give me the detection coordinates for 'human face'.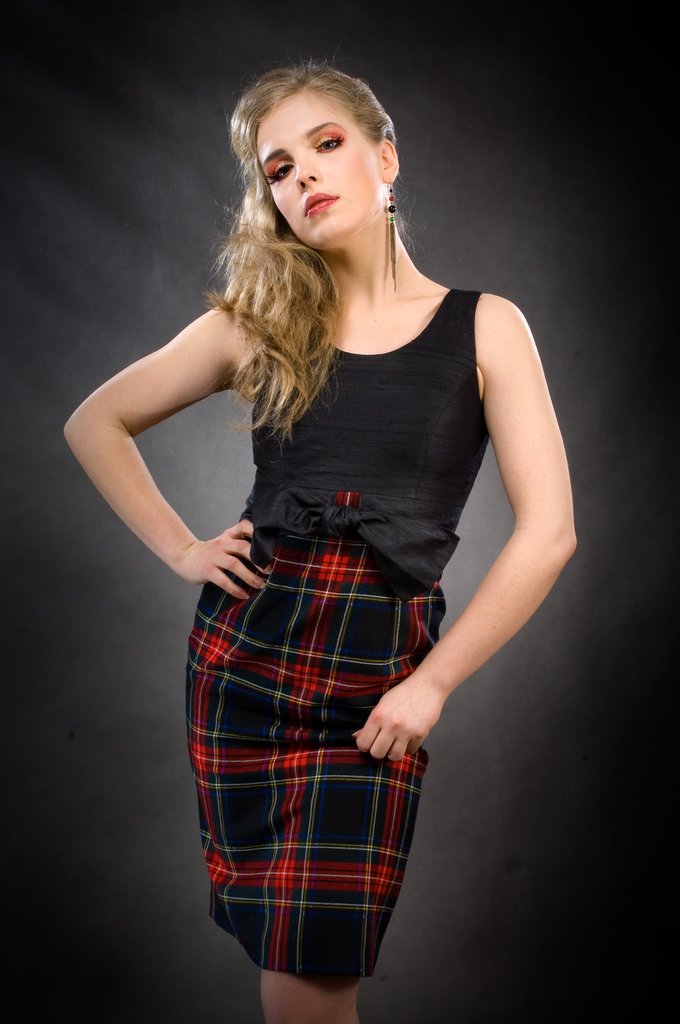
{"x1": 260, "y1": 88, "x2": 383, "y2": 245}.
